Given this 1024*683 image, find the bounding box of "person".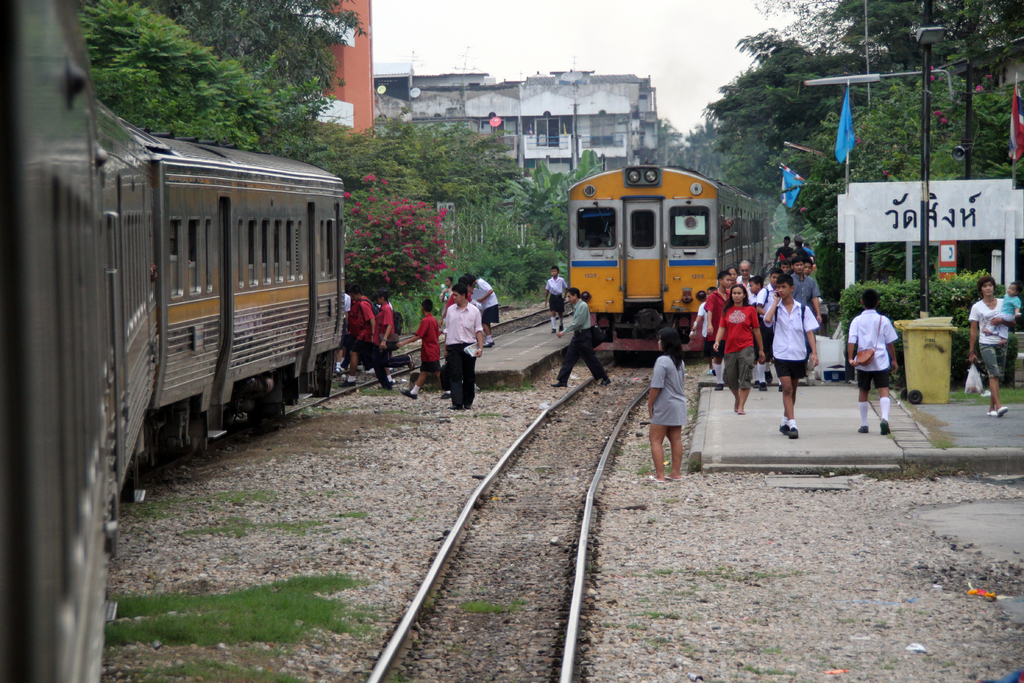
box=[540, 261, 568, 334].
